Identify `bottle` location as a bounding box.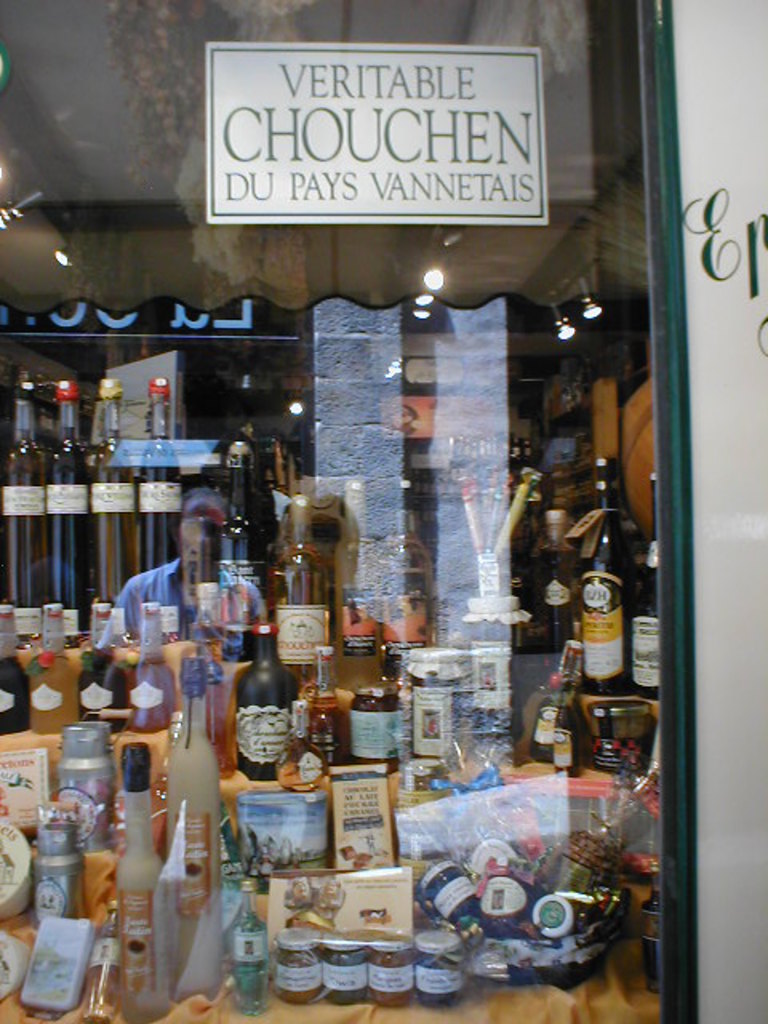
bbox=[274, 490, 333, 675].
